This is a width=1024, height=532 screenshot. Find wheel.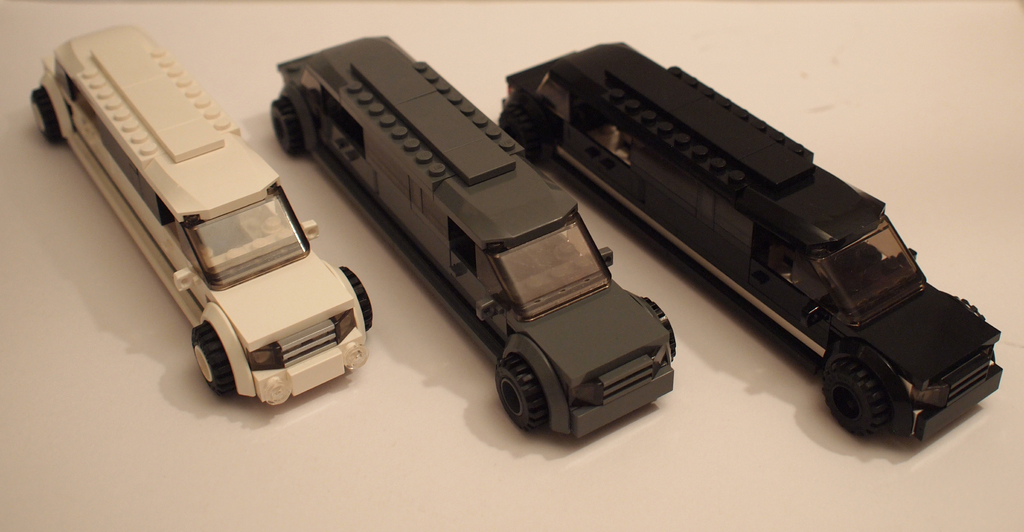
Bounding box: detection(495, 355, 547, 429).
